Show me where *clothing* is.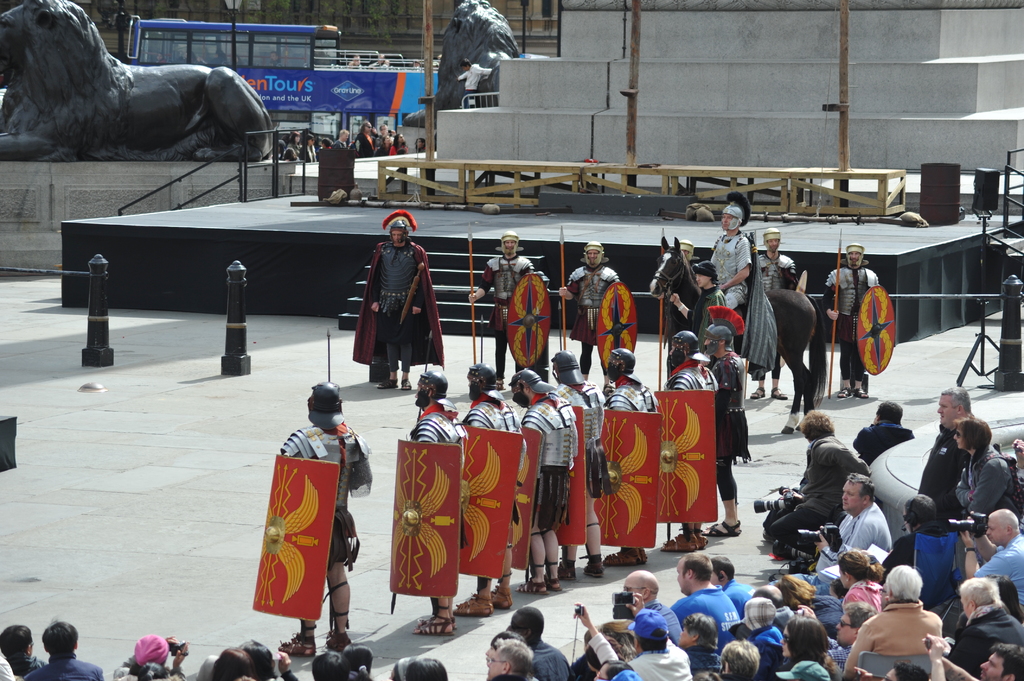
*clothing* is at <bbox>349, 238, 445, 378</bbox>.
